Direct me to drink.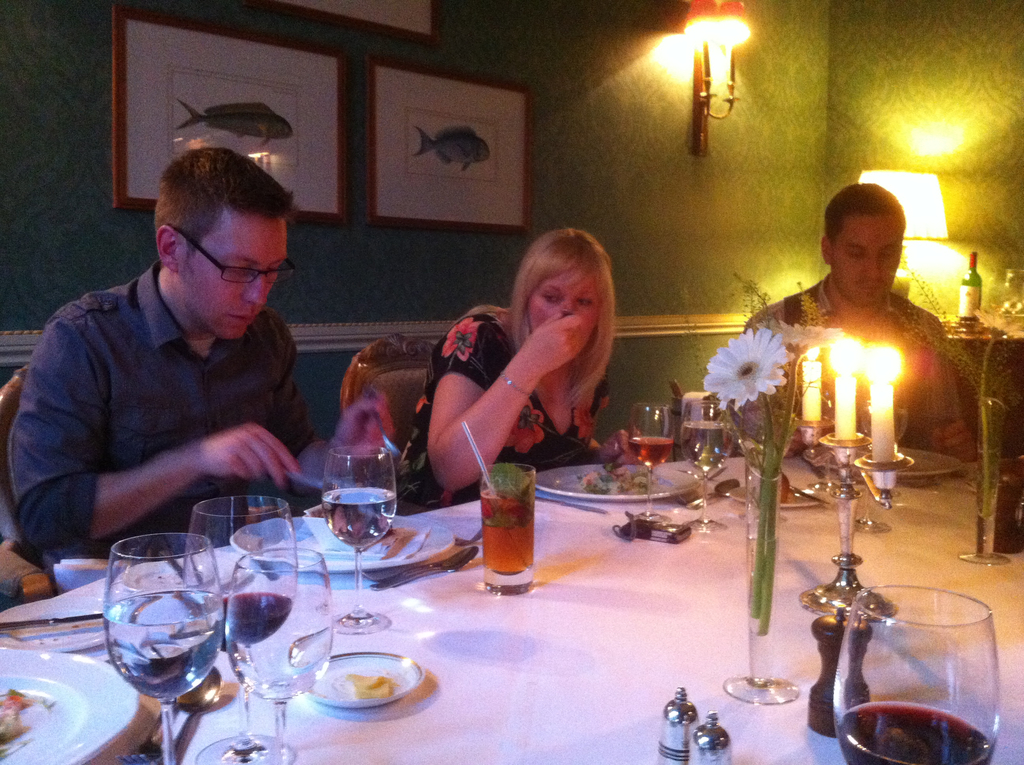
Direction: rect(627, 438, 677, 468).
